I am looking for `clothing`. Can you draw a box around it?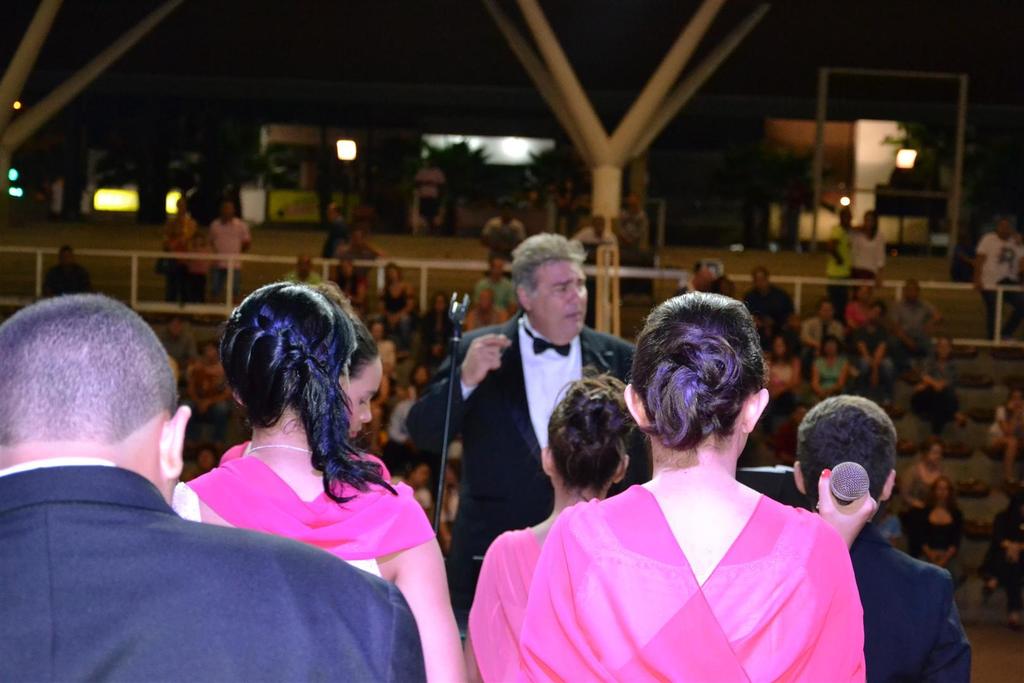
Sure, the bounding box is bbox(326, 202, 356, 249).
